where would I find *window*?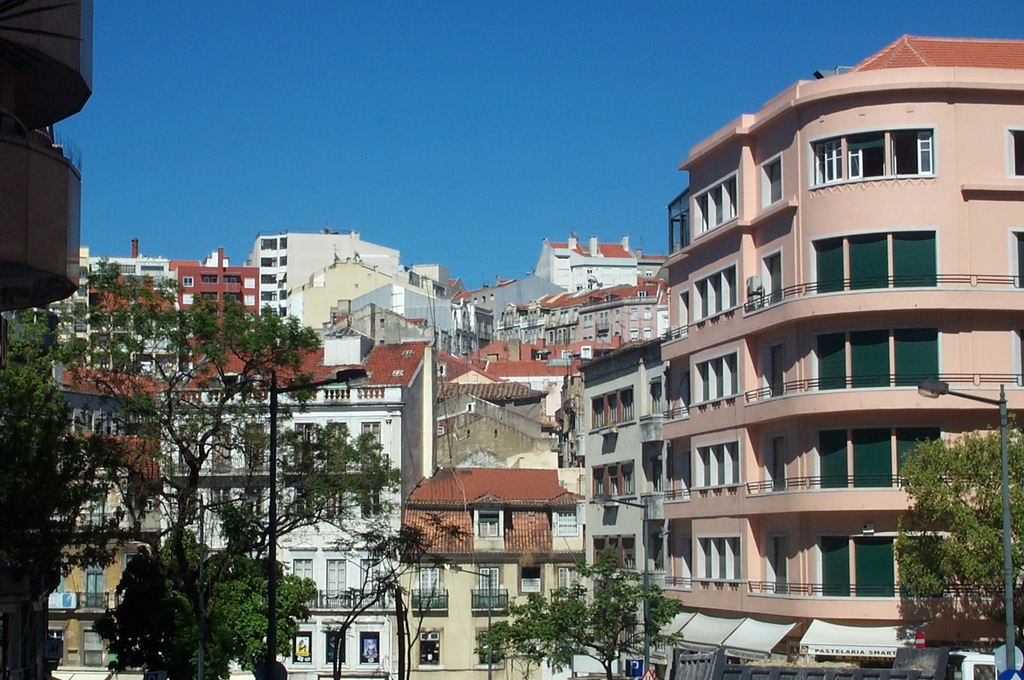
At <box>359,415,388,473</box>.
